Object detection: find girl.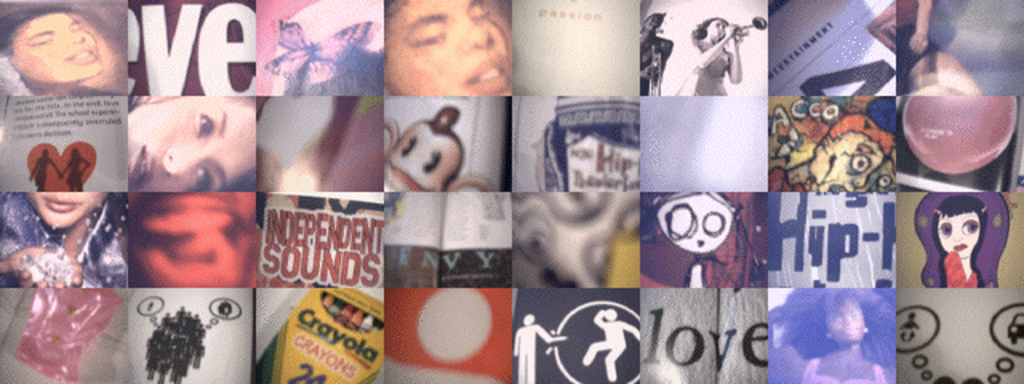
pyautogui.locateOnScreen(766, 286, 898, 382).
